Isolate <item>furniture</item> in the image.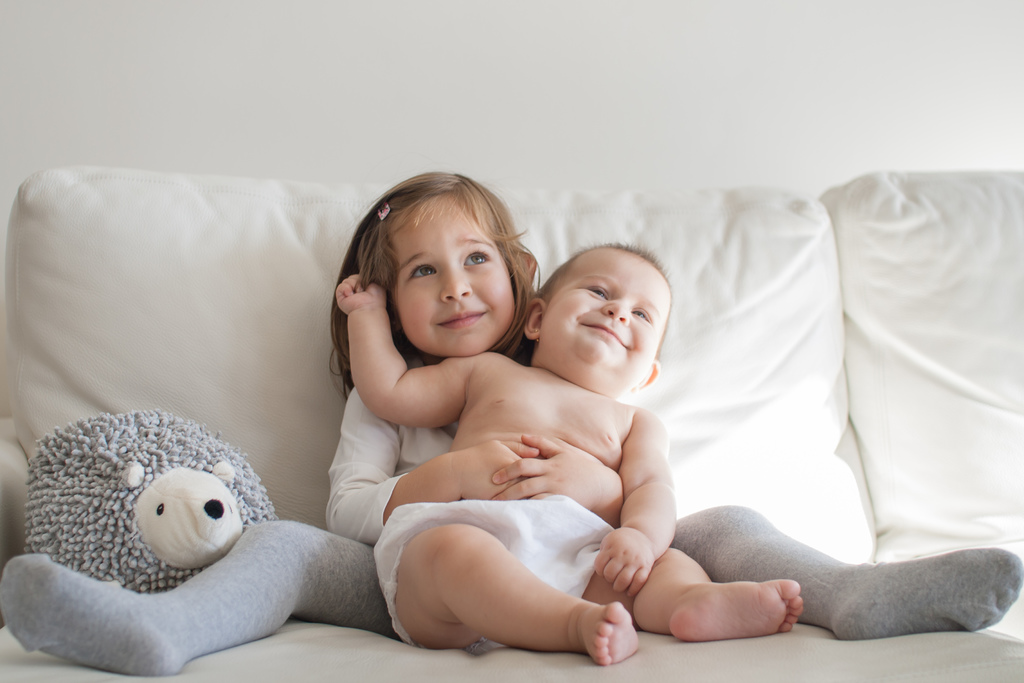
Isolated region: {"left": 0, "top": 162, "right": 1023, "bottom": 682}.
